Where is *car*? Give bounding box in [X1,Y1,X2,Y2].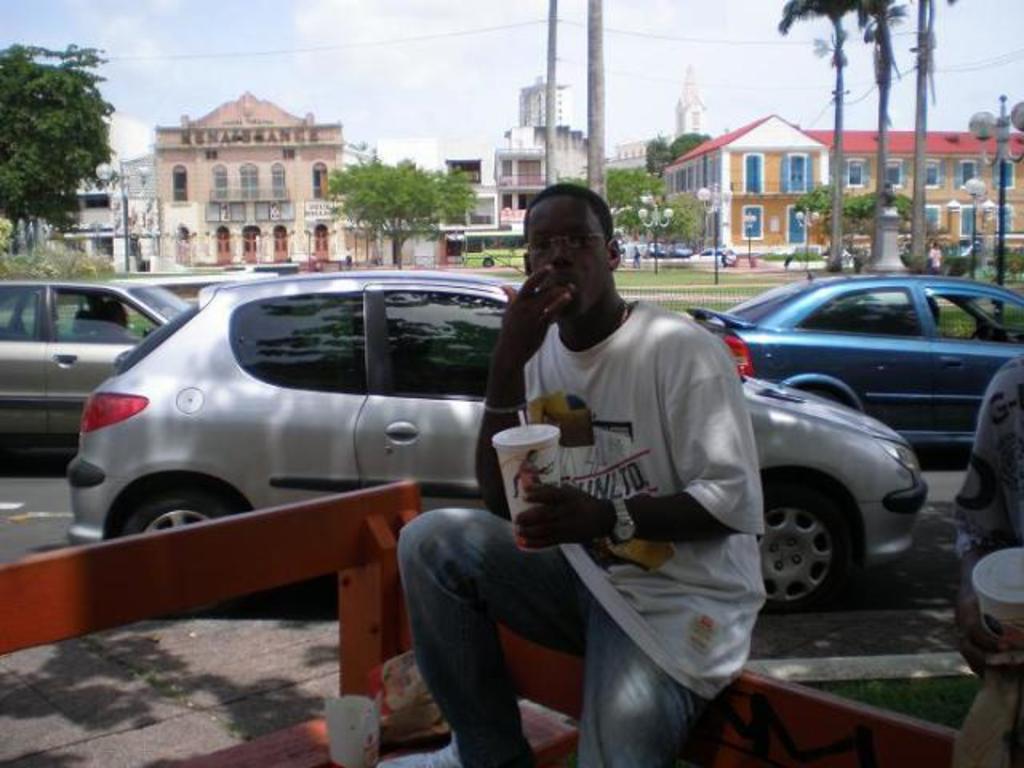
[683,254,1022,450].
